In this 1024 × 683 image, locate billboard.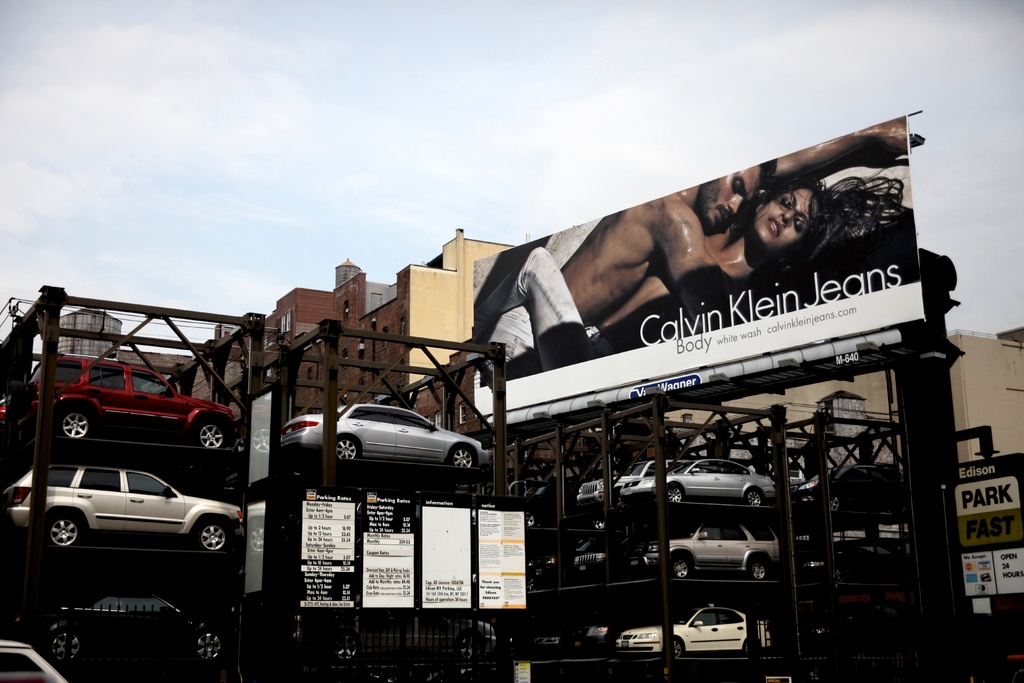
Bounding box: {"left": 477, "top": 509, "right": 525, "bottom": 603}.
